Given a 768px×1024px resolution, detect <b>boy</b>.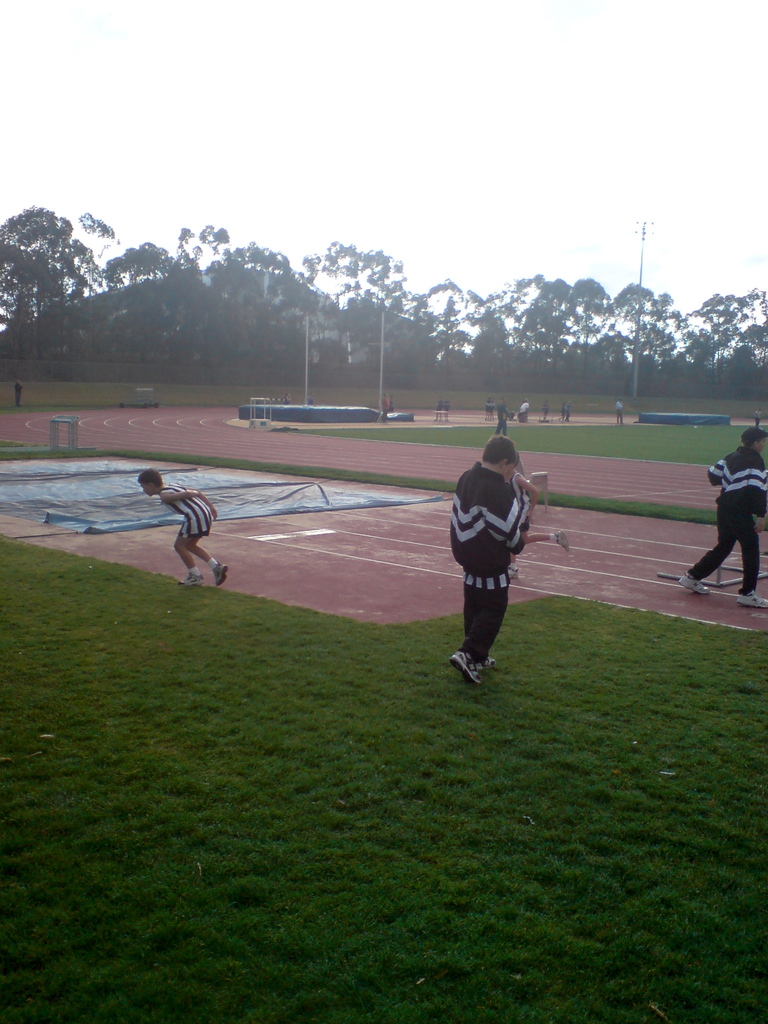
<box>140,472,220,596</box>.
